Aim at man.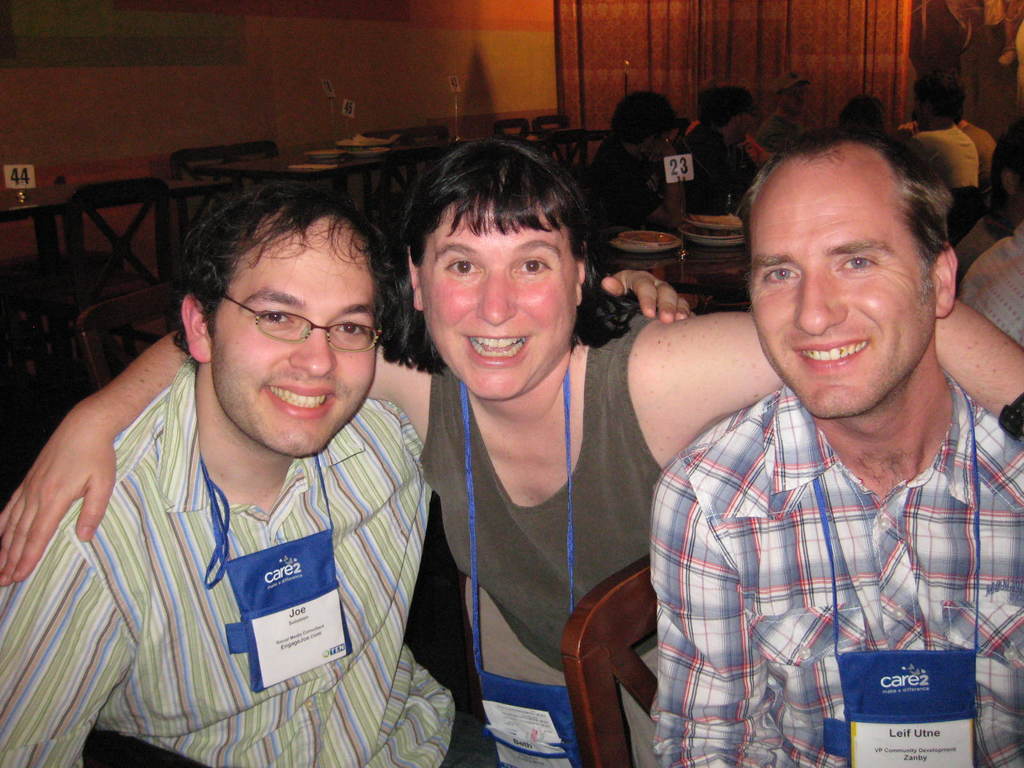
Aimed at [754,74,813,149].
